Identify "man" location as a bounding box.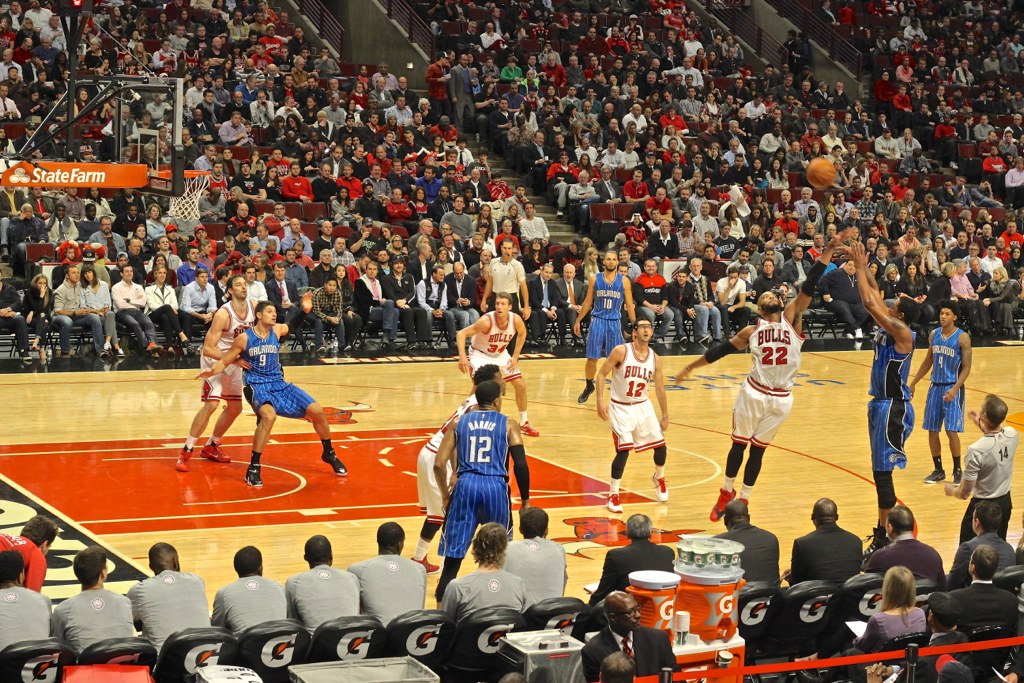
detection(858, 506, 950, 584).
